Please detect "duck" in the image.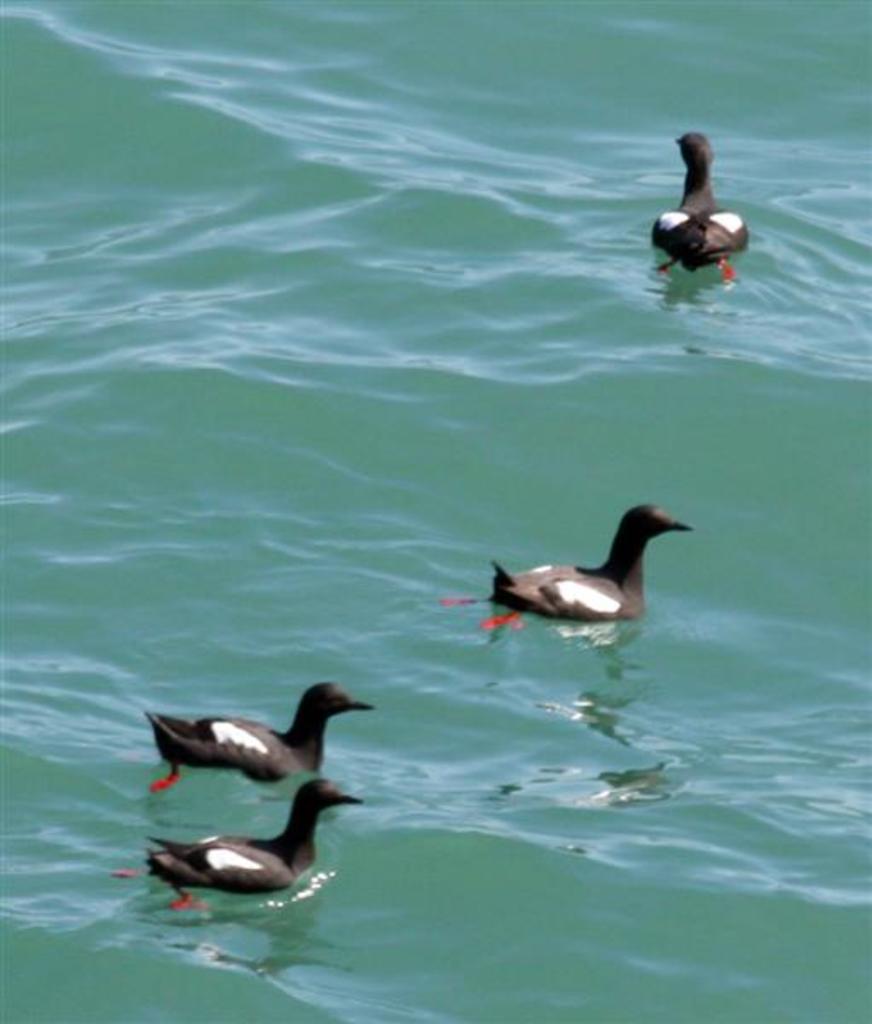
89, 775, 360, 920.
